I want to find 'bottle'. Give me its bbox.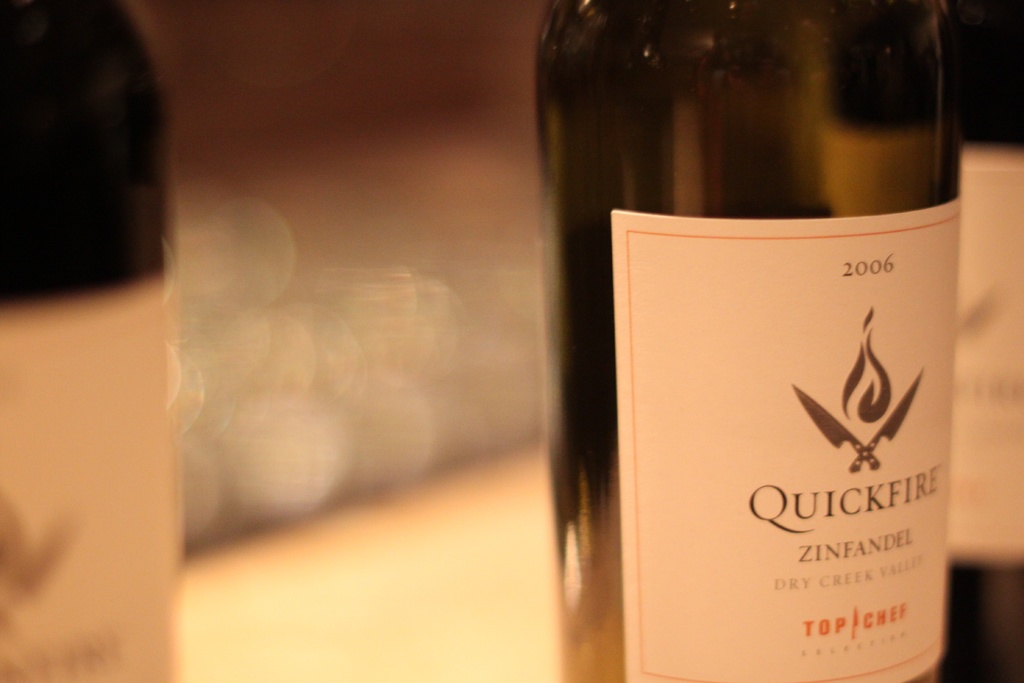
550:0:982:669.
